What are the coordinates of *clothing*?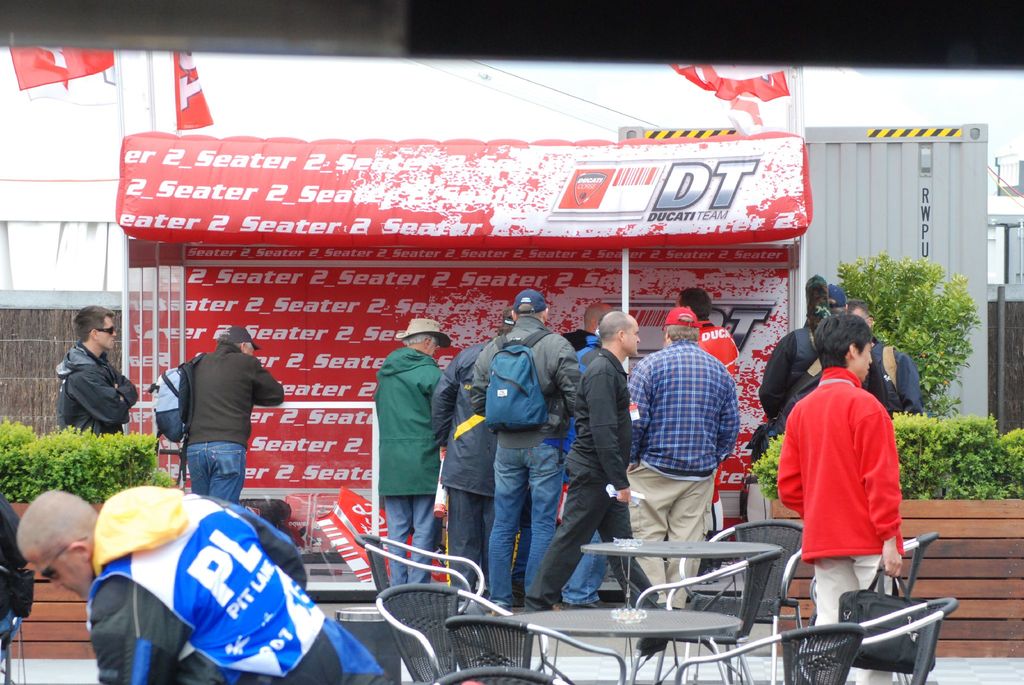
699,325,744,367.
